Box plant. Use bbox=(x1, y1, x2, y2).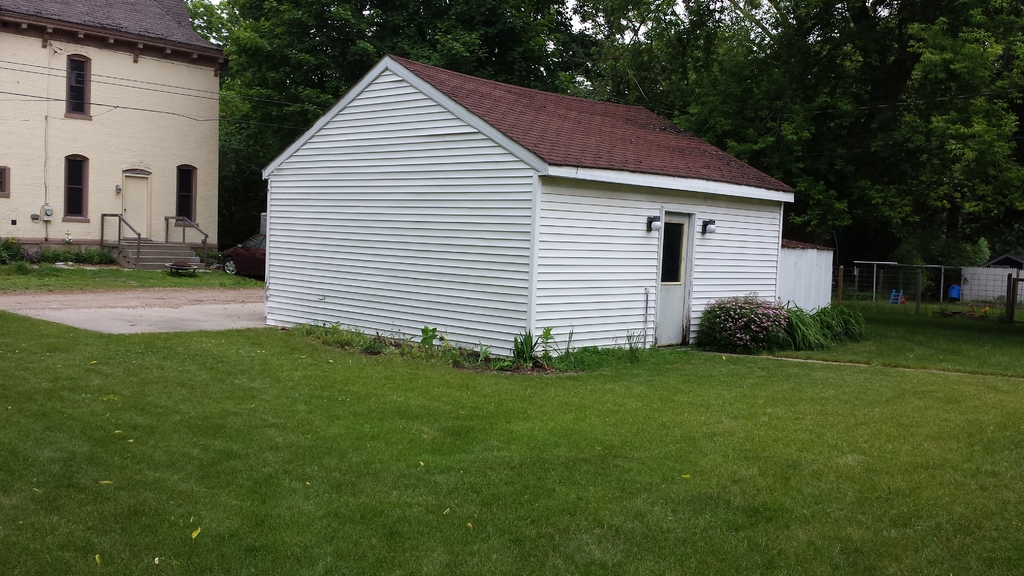
bbox=(476, 341, 490, 364).
